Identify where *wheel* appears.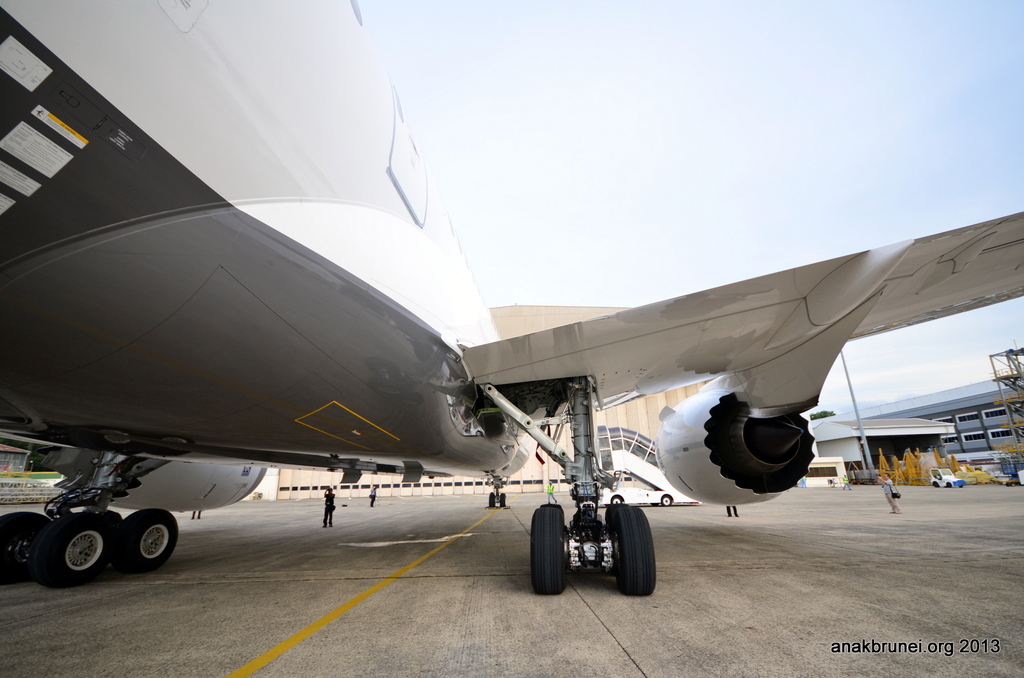
Appears at <bbox>612, 505, 660, 596</bbox>.
